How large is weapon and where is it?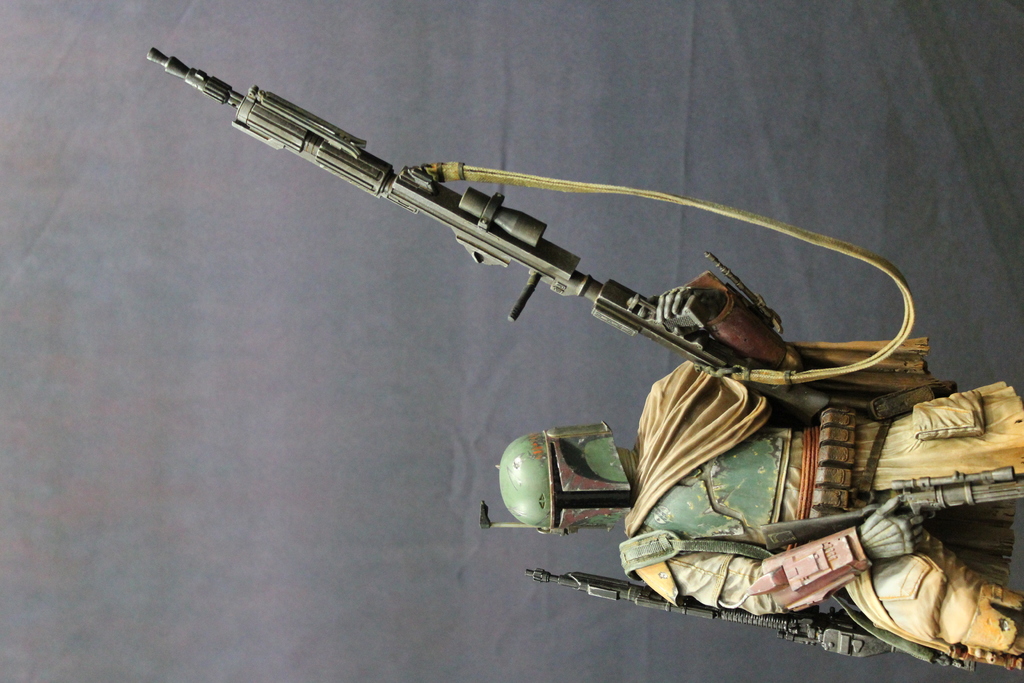
Bounding box: rect(523, 566, 977, 673).
